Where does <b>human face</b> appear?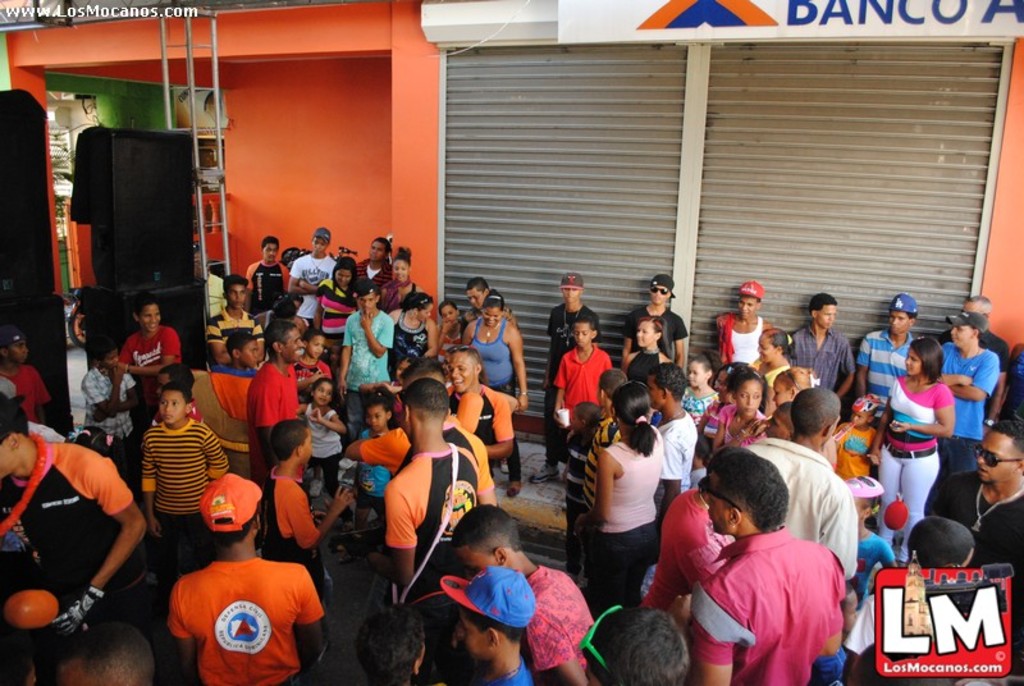
Appears at <region>141, 302, 161, 331</region>.
